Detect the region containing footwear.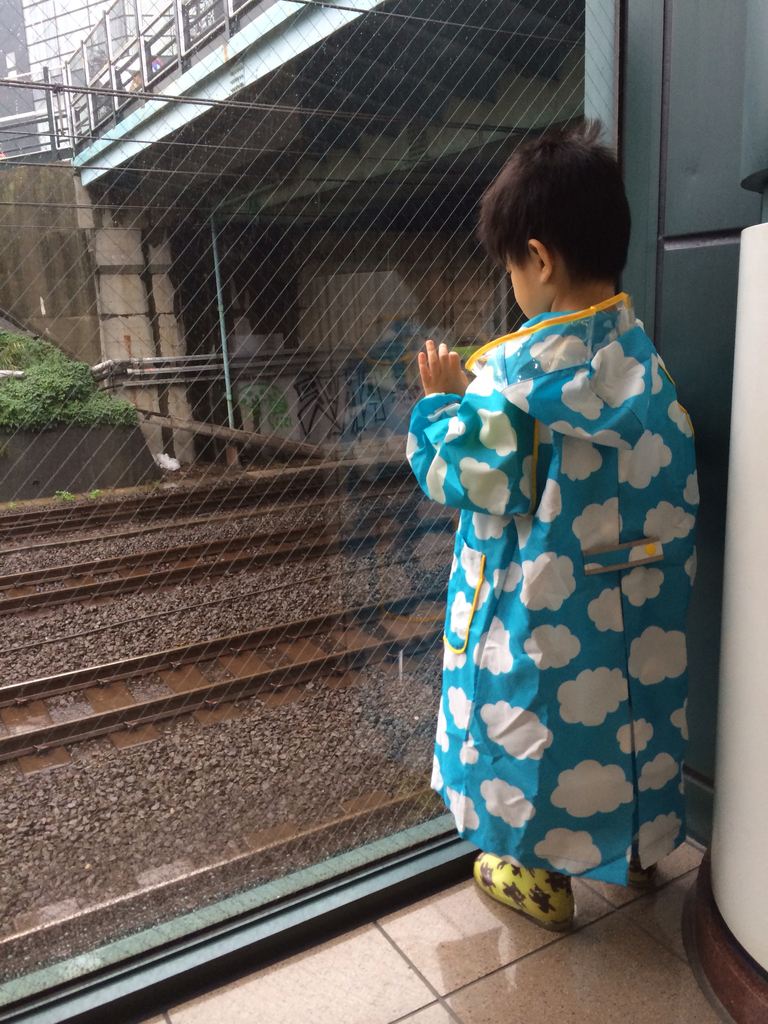
(484,858,607,928).
